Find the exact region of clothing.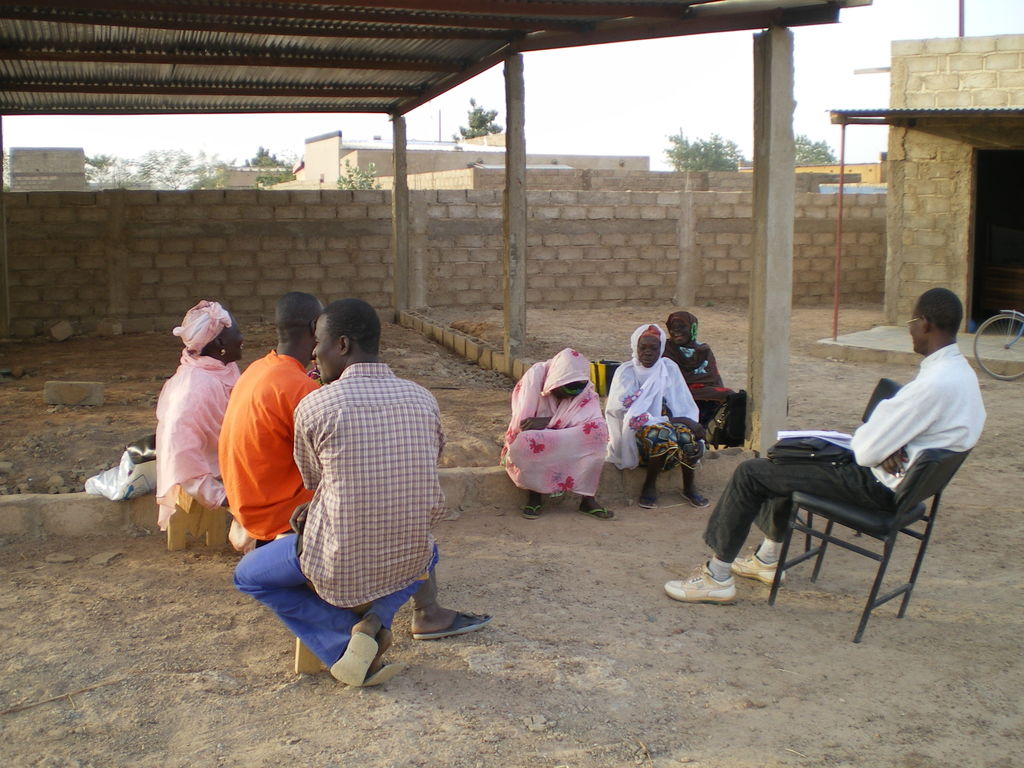
Exact region: [left=497, top=345, right=613, bottom=502].
